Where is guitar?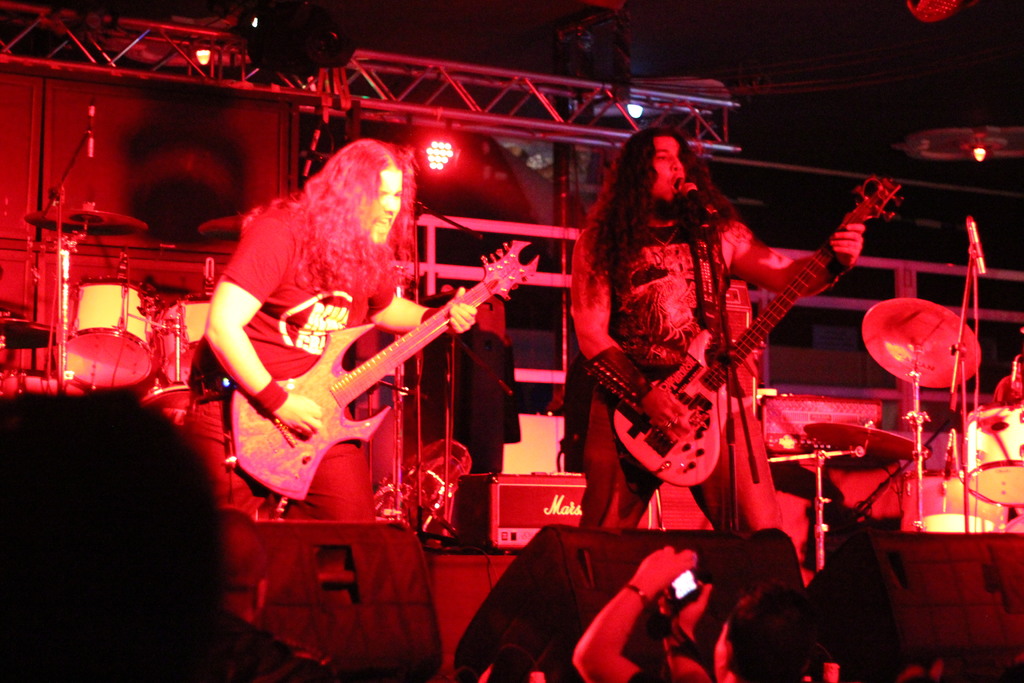
[209,245,543,516].
